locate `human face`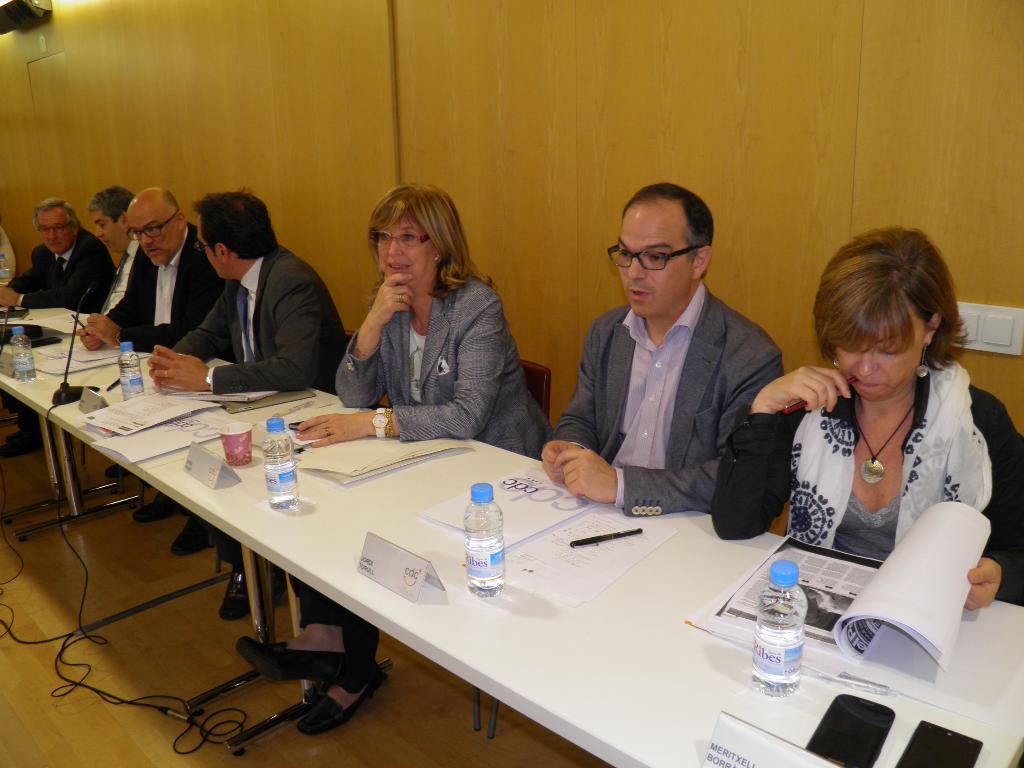
bbox=[838, 311, 929, 397]
